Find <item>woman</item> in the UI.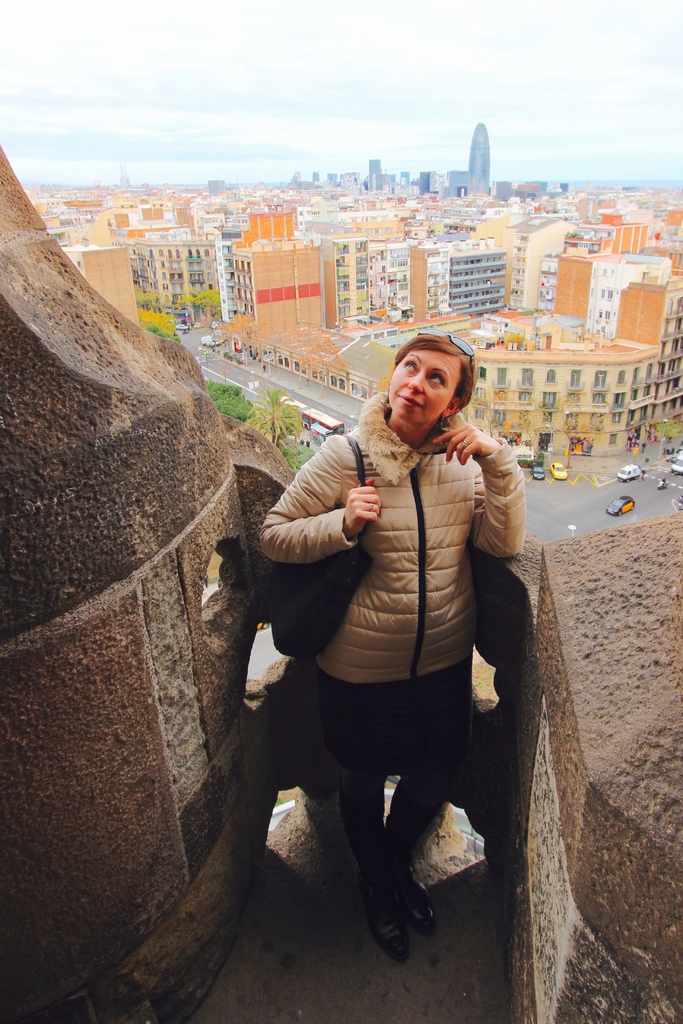
UI element at rect(214, 294, 512, 982).
